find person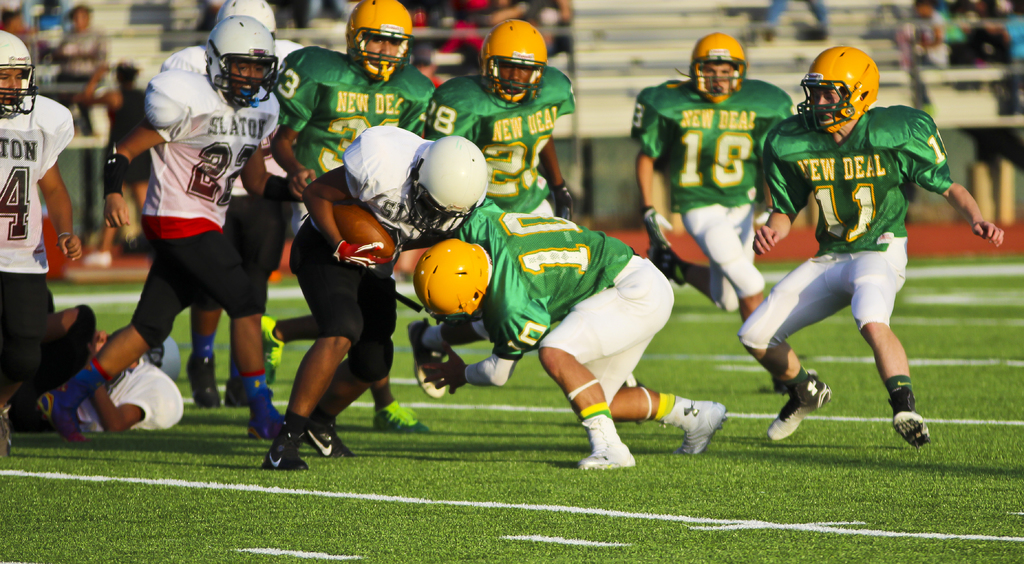
x1=0 y1=33 x2=96 y2=430
